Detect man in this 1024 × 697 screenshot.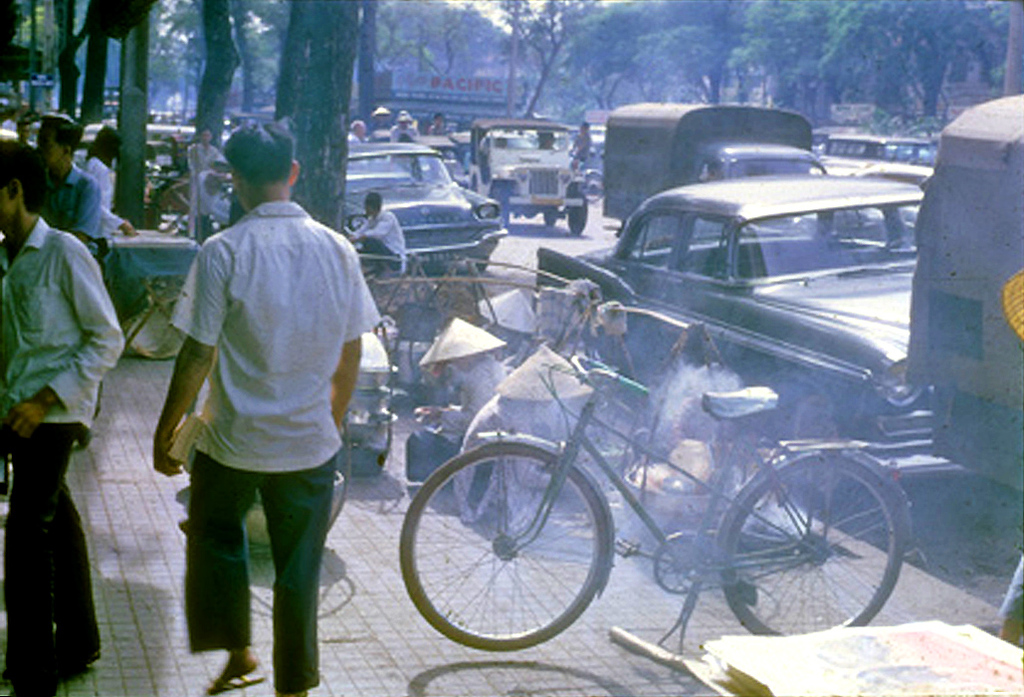
Detection: rect(0, 135, 125, 696).
